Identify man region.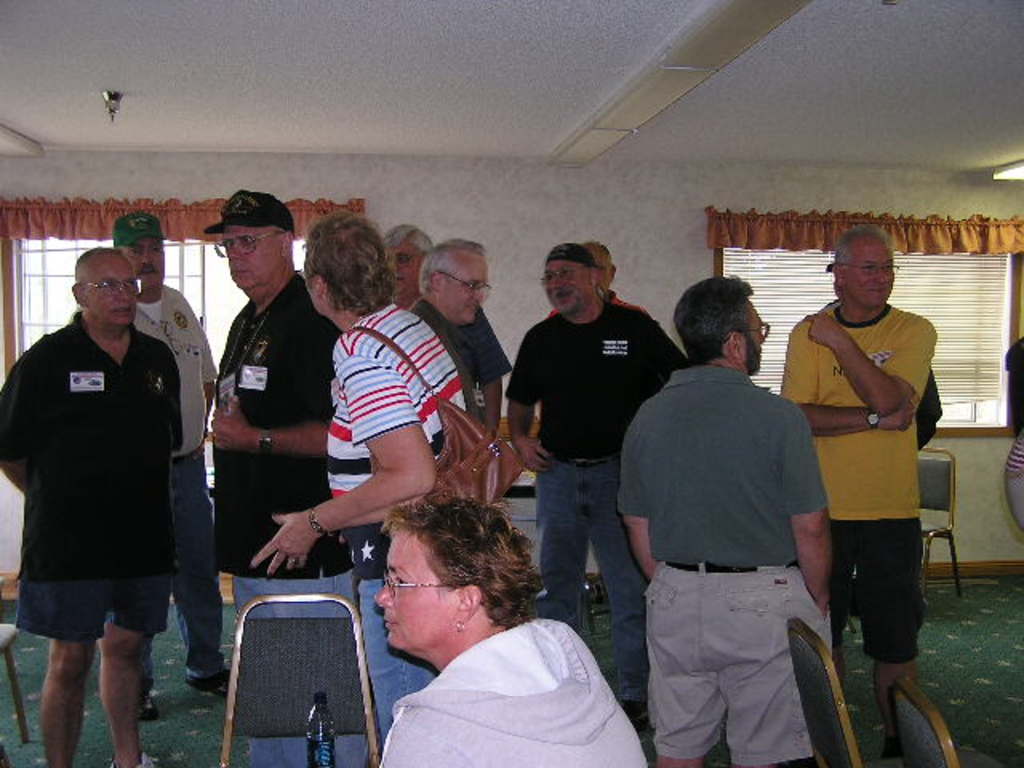
Region: box=[782, 224, 938, 755].
